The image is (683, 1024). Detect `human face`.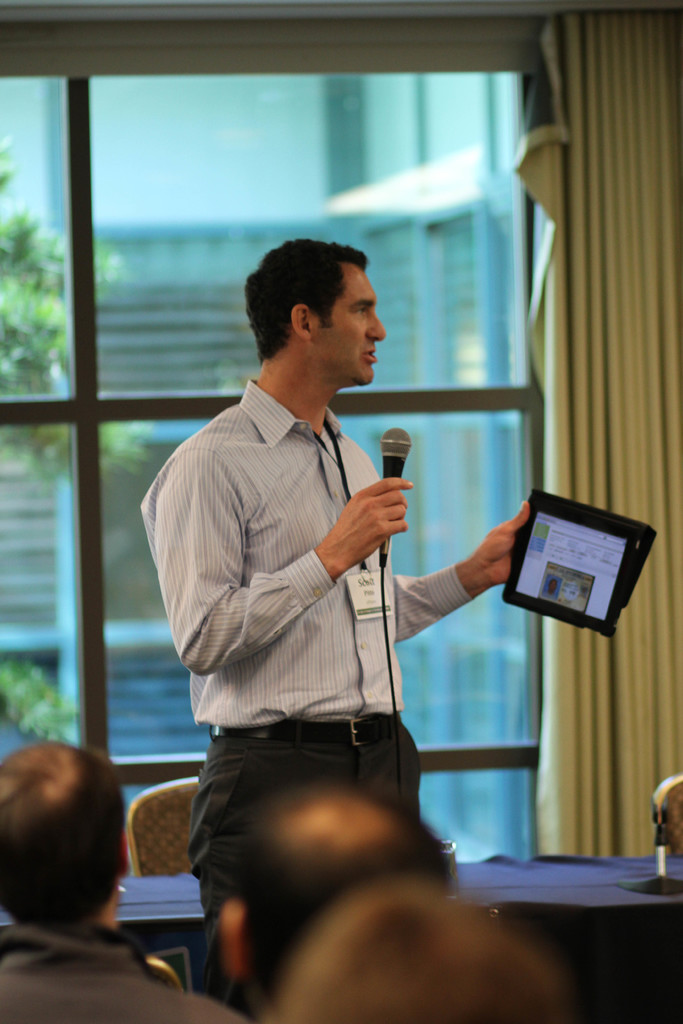
Detection: BBox(317, 264, 384, 386).
